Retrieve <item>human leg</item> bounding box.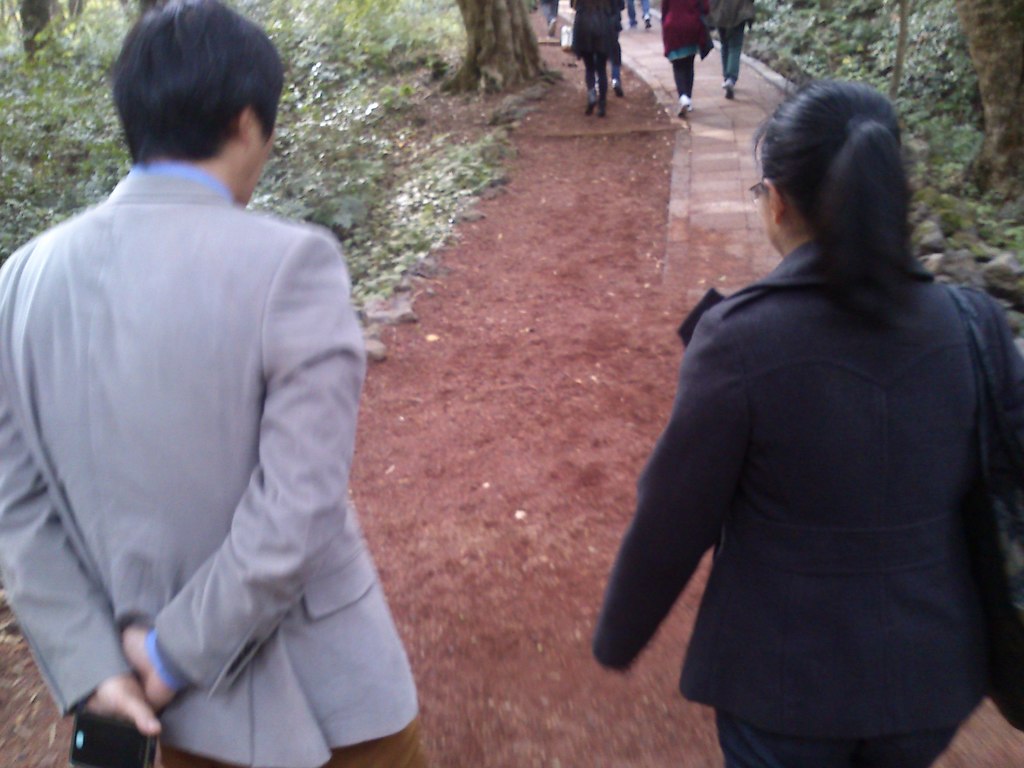
Bounding box: detection(729, 11, 745, 102).
